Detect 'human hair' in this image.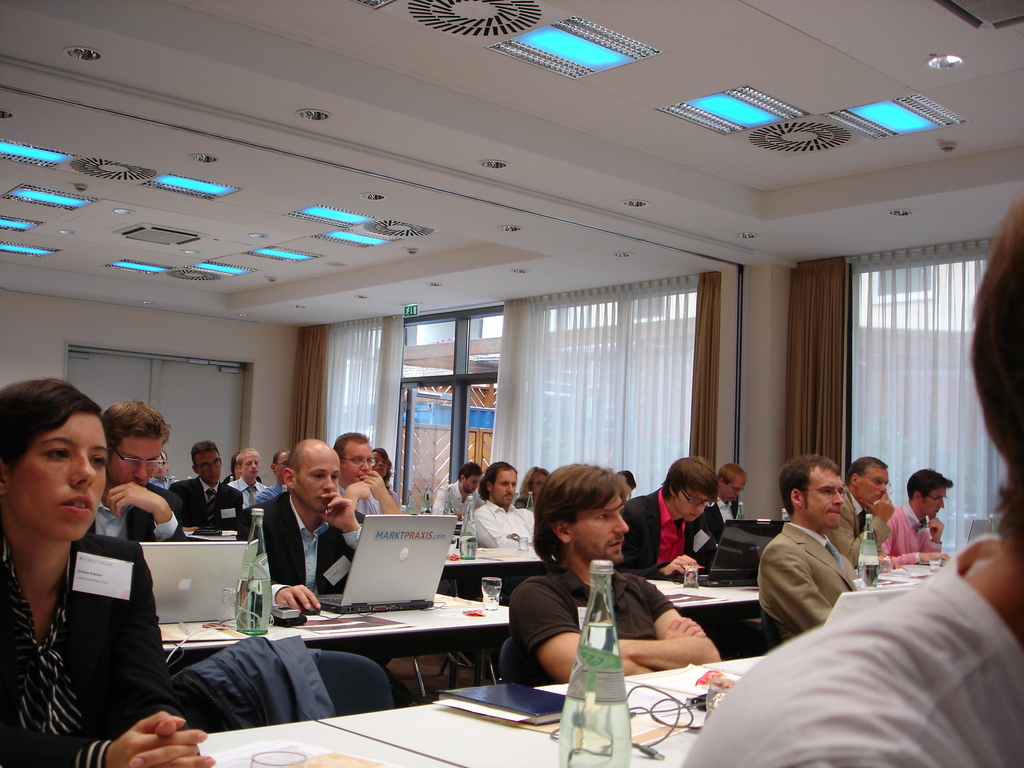
Detection: <bbox>375, 447, 394, 486</bbox>.
